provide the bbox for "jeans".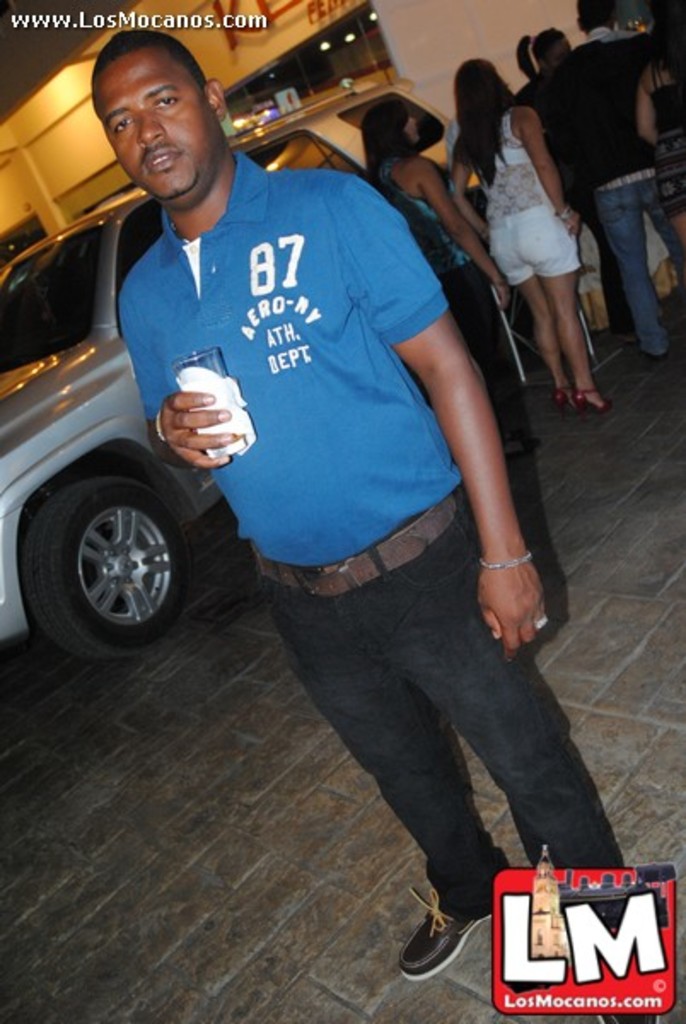
locate(227, 558, 625, 959).
